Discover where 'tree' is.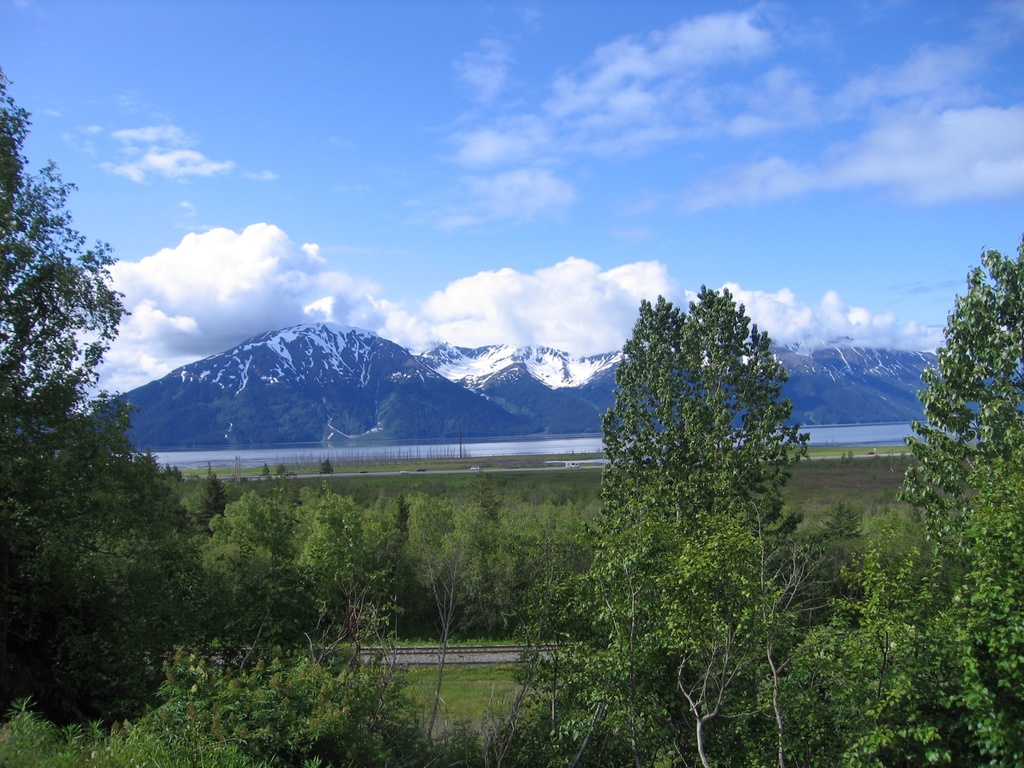
Discovered at (x1=0, y1=44, x2=225, y2=710).
